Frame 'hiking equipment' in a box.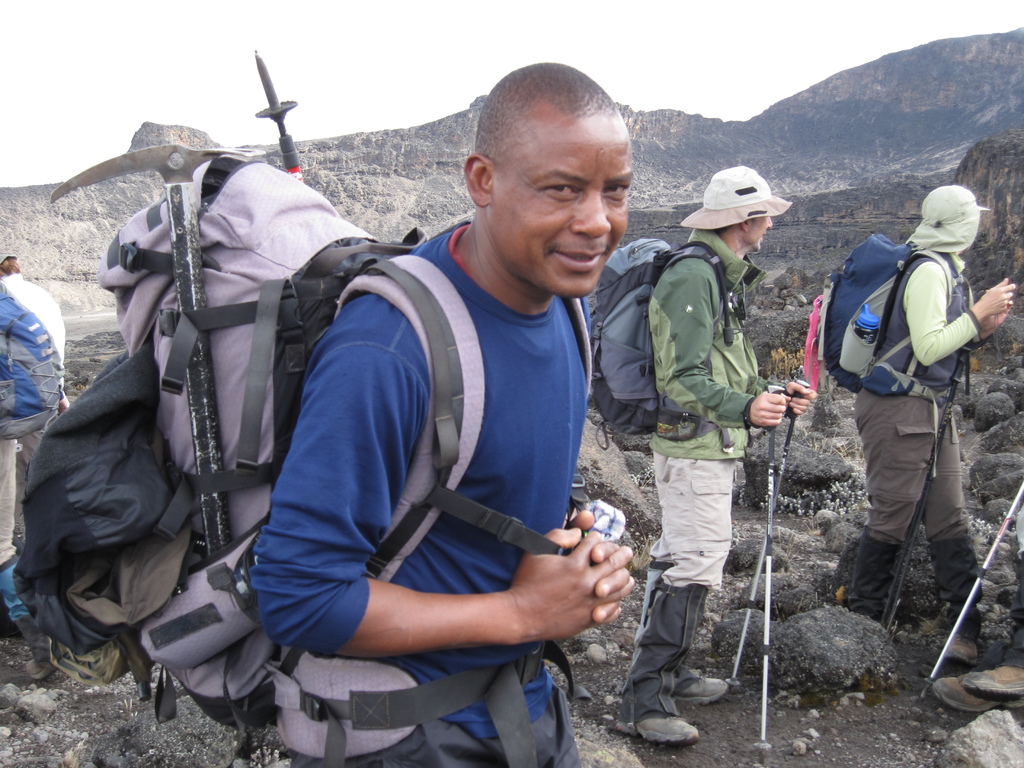
(left=0, top=282, right=67, bottom=445).
